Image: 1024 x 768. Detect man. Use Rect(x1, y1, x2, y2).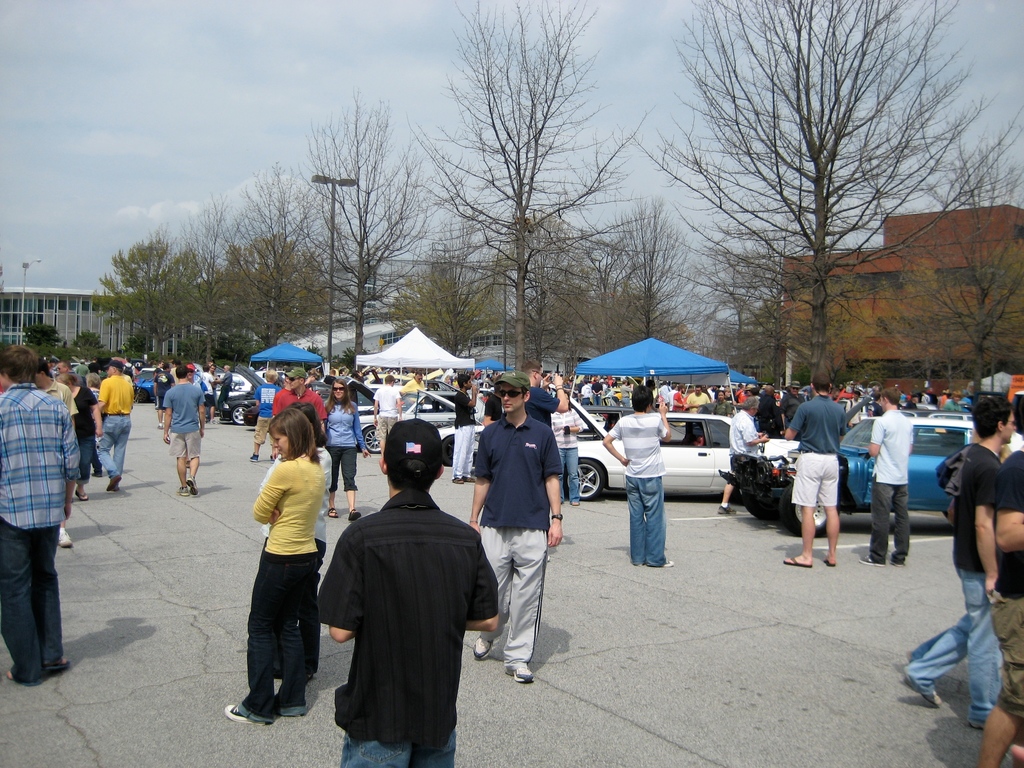
Rect(376, 373, 399, 464).
